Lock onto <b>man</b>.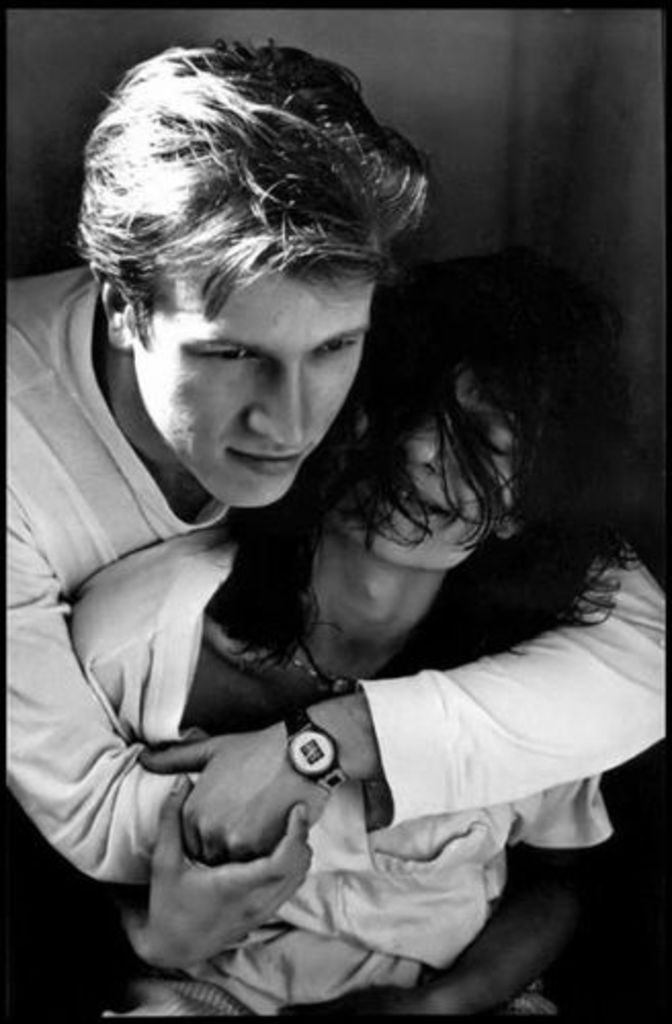
Locked: 8,39,666,1016.
